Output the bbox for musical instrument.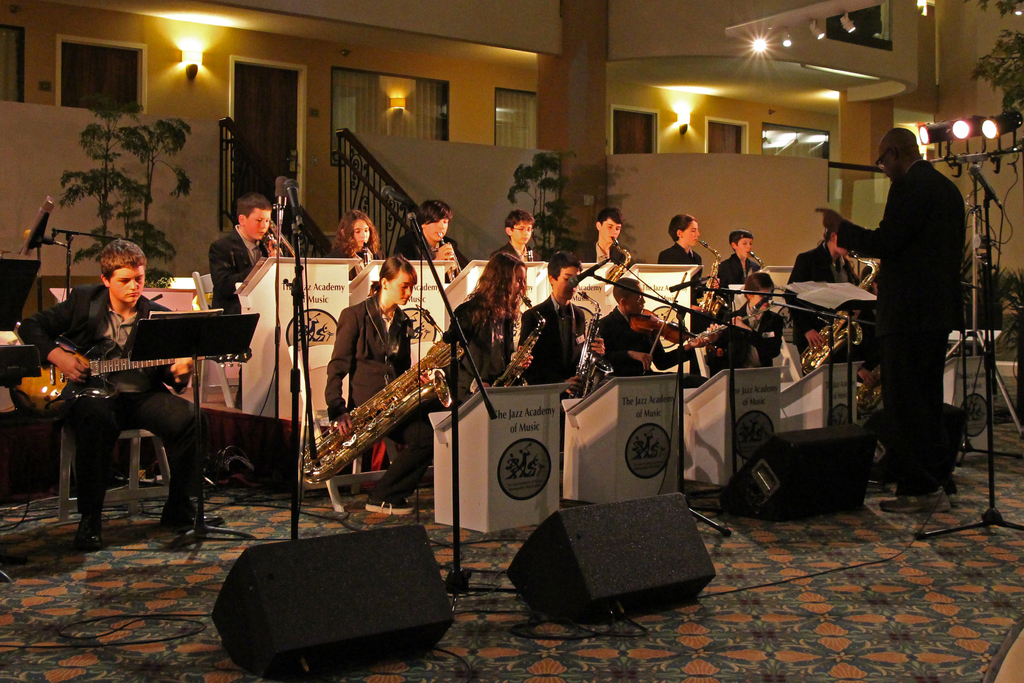
(588, 231, 634, 295).
